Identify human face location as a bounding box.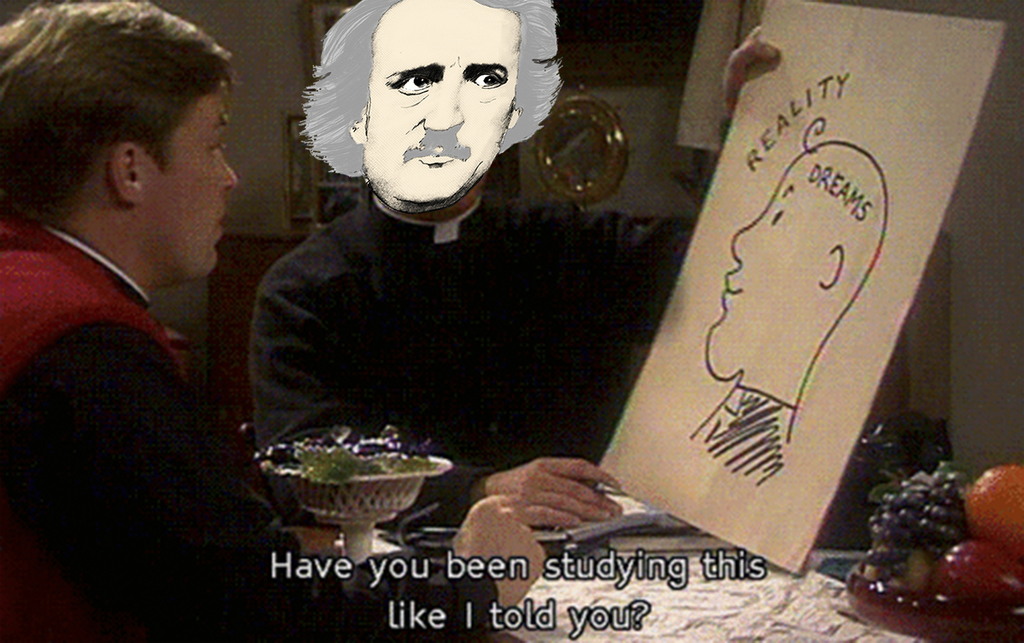
box(141, 84, 239, 281).
